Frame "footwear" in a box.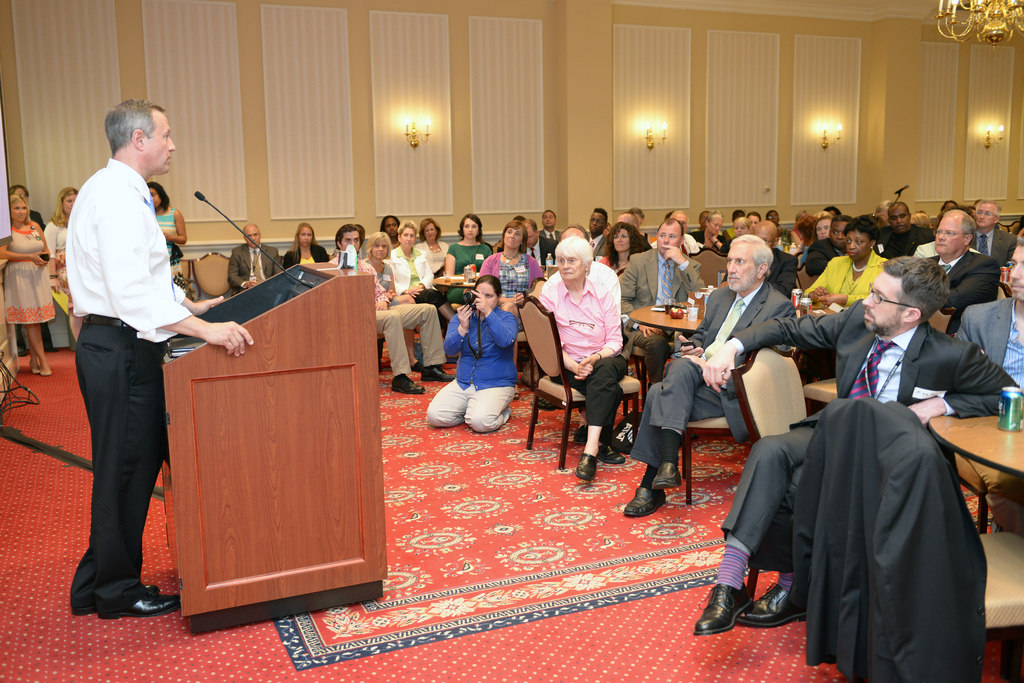
l=653, t=461, r=685, b=490.
